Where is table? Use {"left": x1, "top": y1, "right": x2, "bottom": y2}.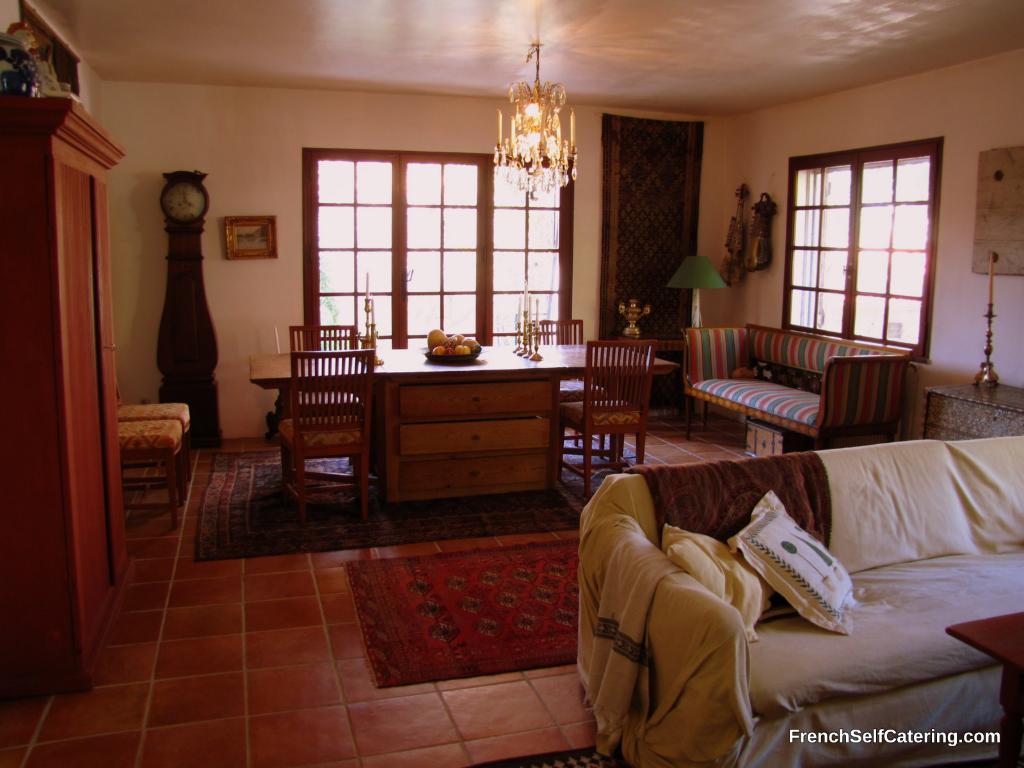
{"left": 245, "top": 344, "right": 679, "bottom": 465}.
